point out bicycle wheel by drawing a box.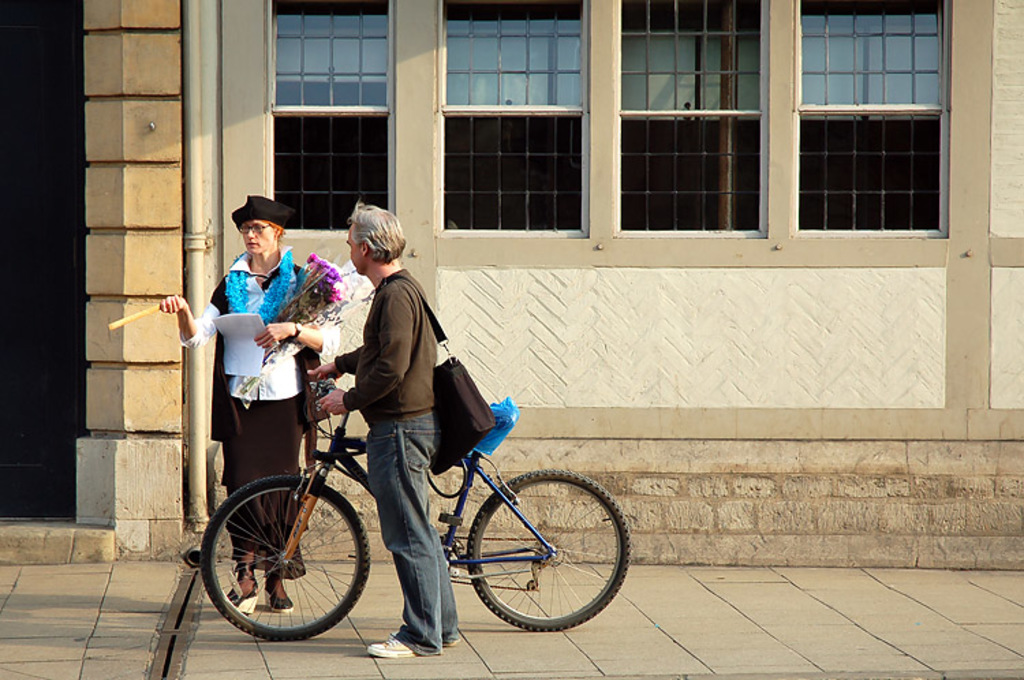
197 475 369 642.
